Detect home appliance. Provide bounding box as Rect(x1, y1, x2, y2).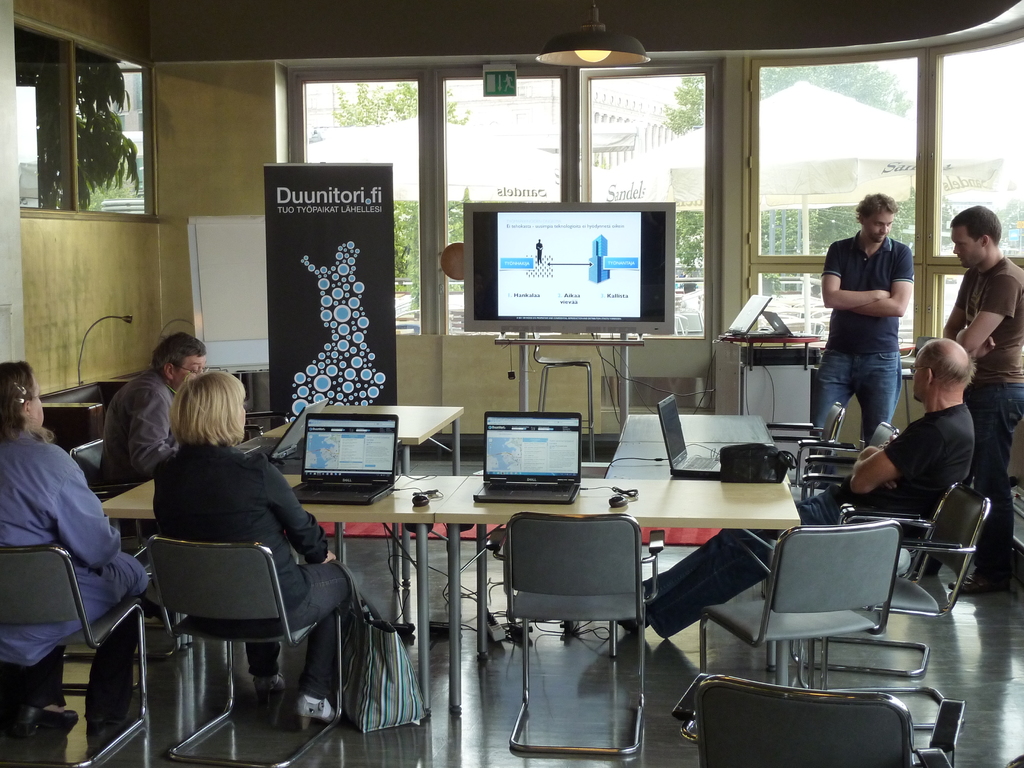
Rect(476, 410, 584, 509).
